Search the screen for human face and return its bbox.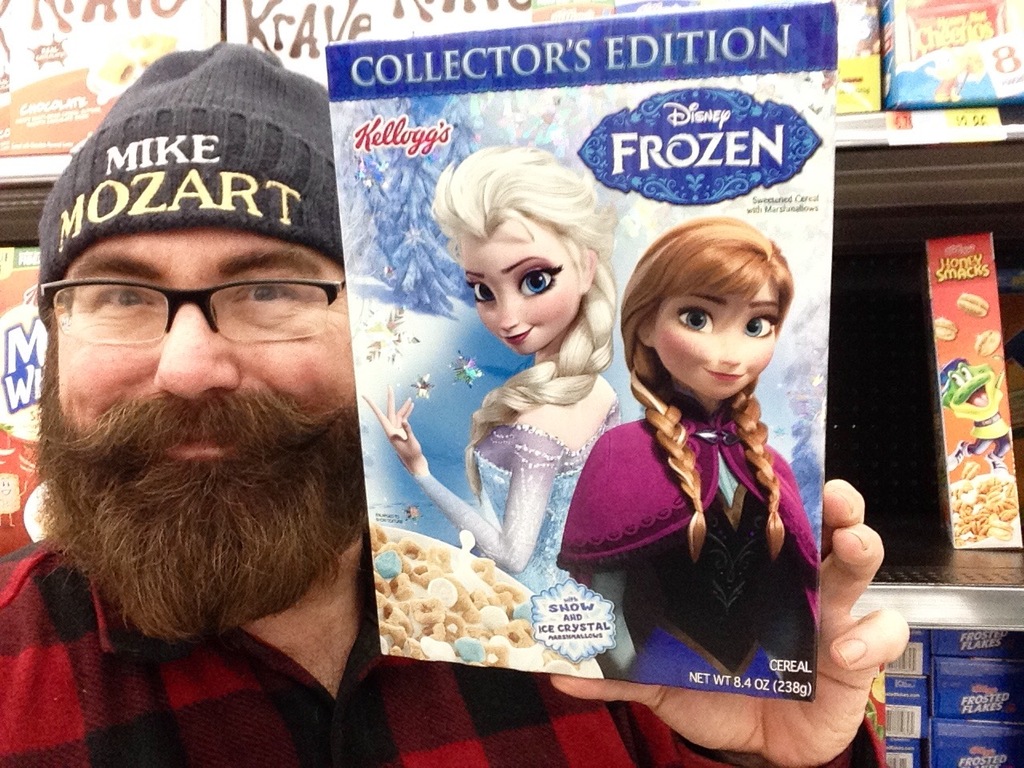
Found: (654, 278, 778, 400).
